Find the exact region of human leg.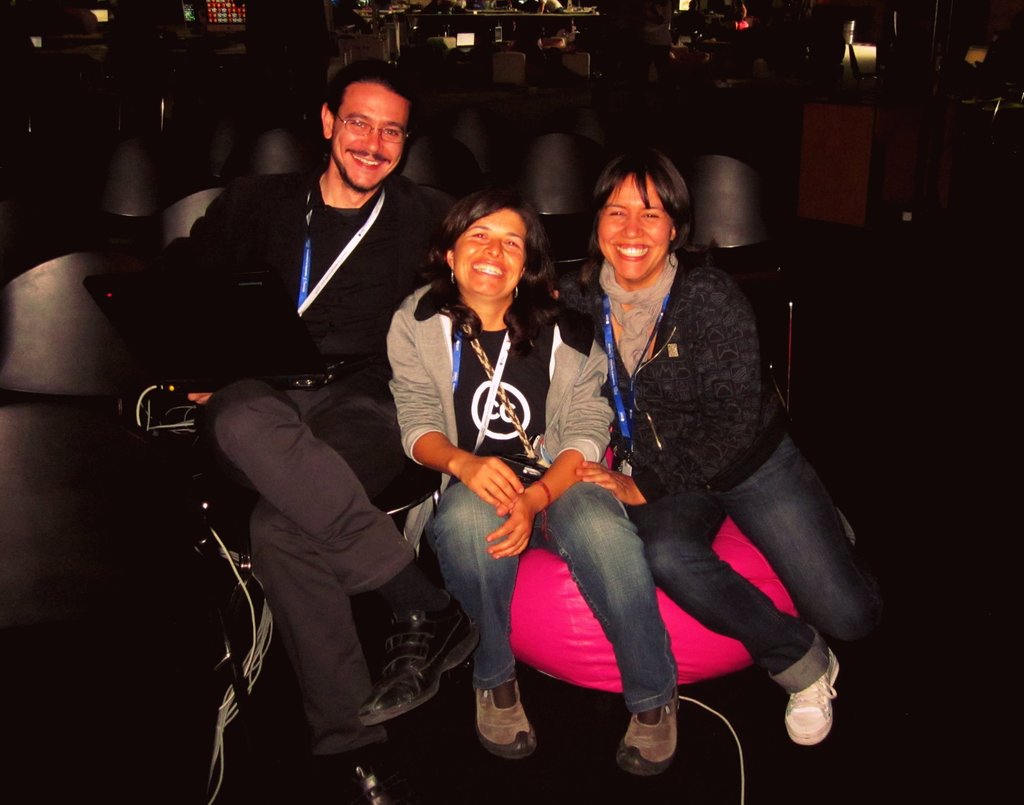
Exact region: crop(428, 482, 528, 771).
